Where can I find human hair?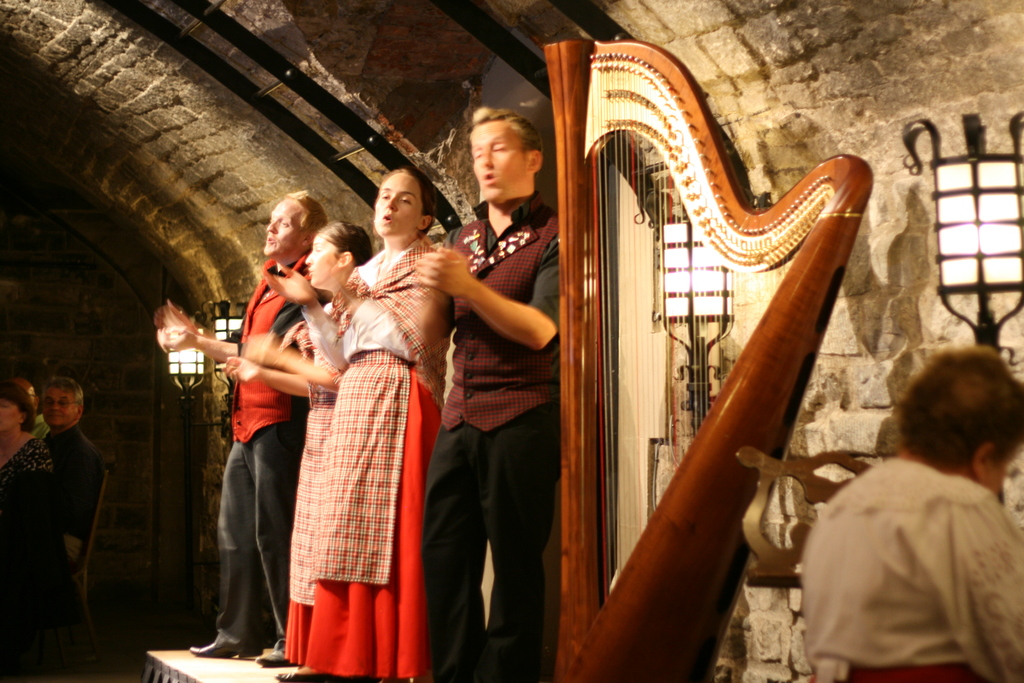
You can find it at x1=905, y1=354, x2=1018, y2=496.
